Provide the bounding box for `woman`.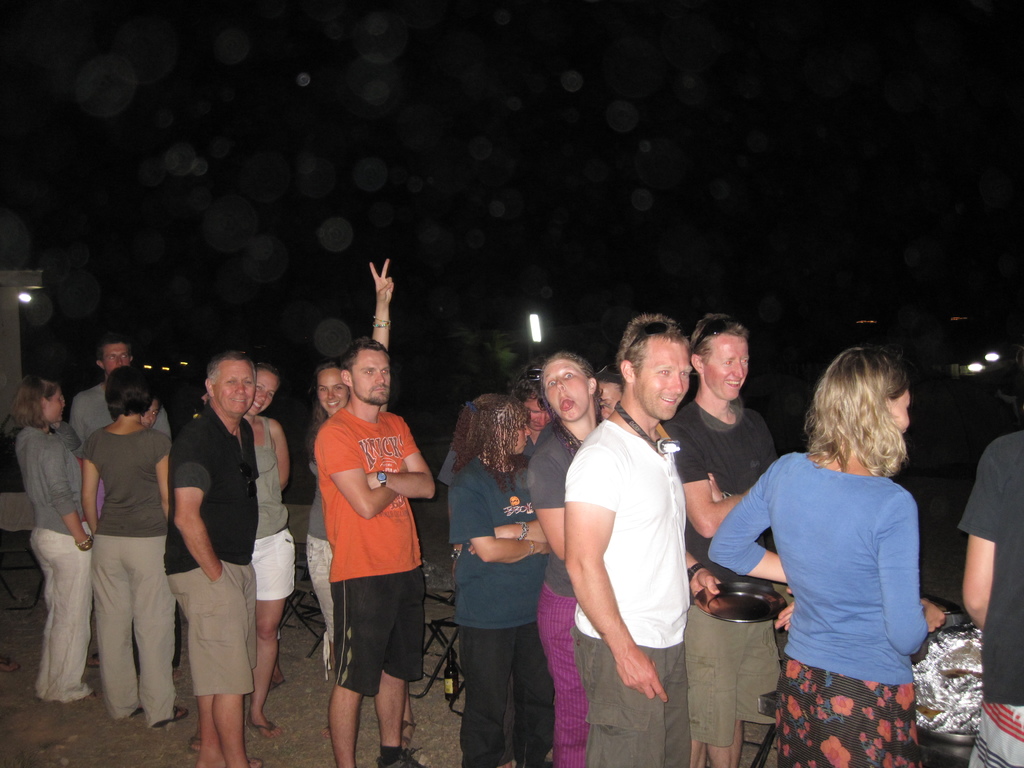
detection(200, 364, 312, 761).
